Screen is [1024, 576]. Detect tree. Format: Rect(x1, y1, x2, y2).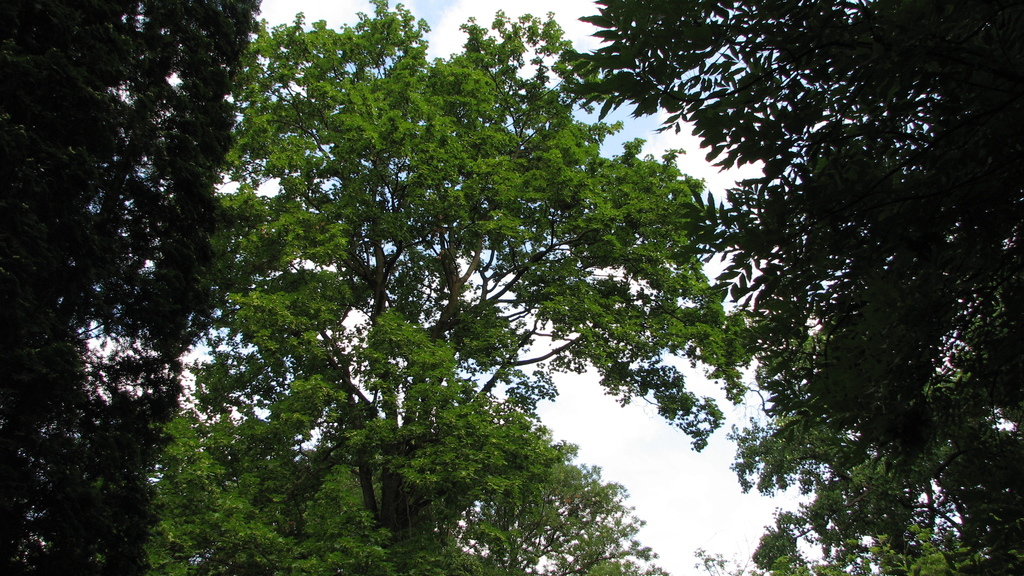
Rect(19, 19, 245, 539).
